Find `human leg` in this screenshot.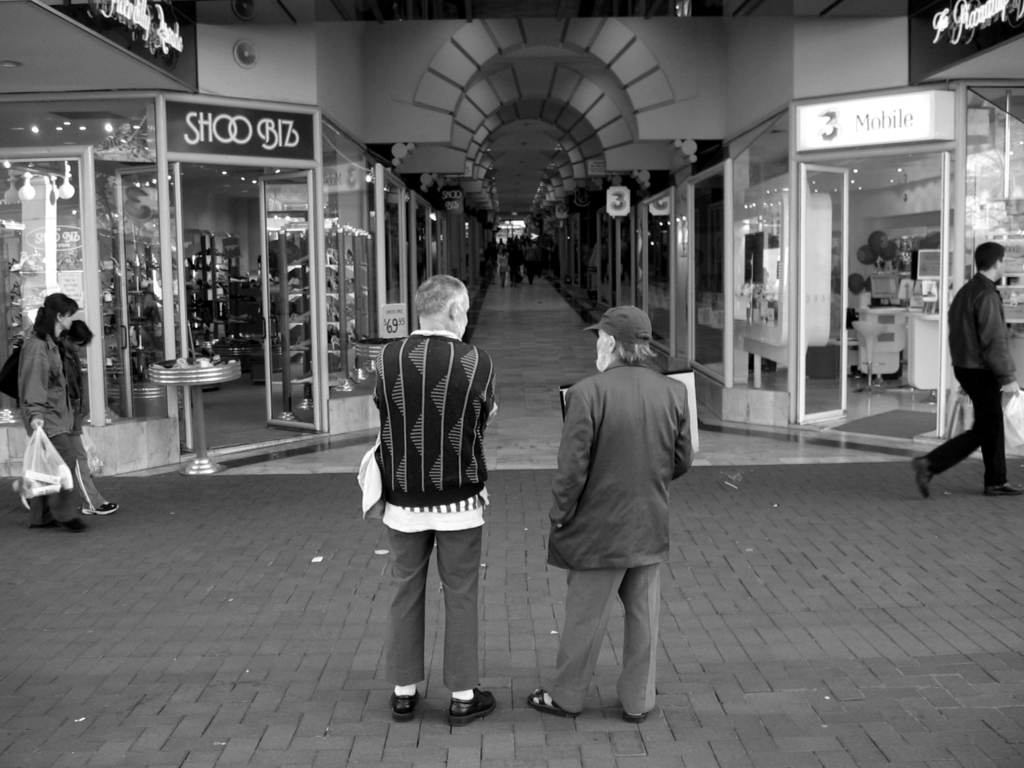
The bounding box for `human leg` is 612 573 665 721.
